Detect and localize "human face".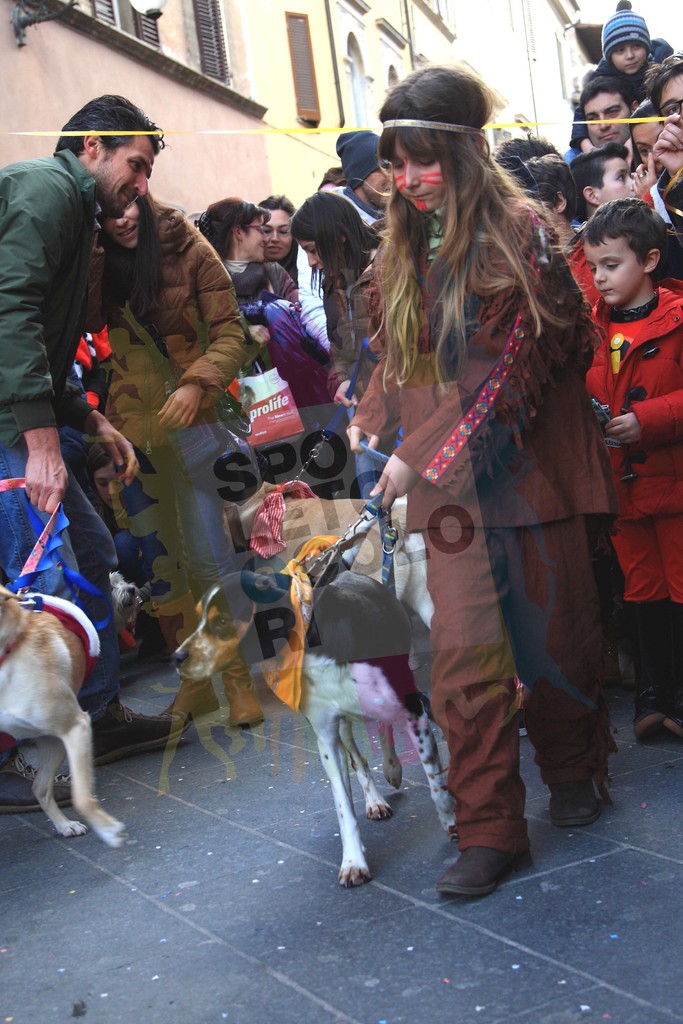
Localized at l=240, t=217, r=265, b=259.
